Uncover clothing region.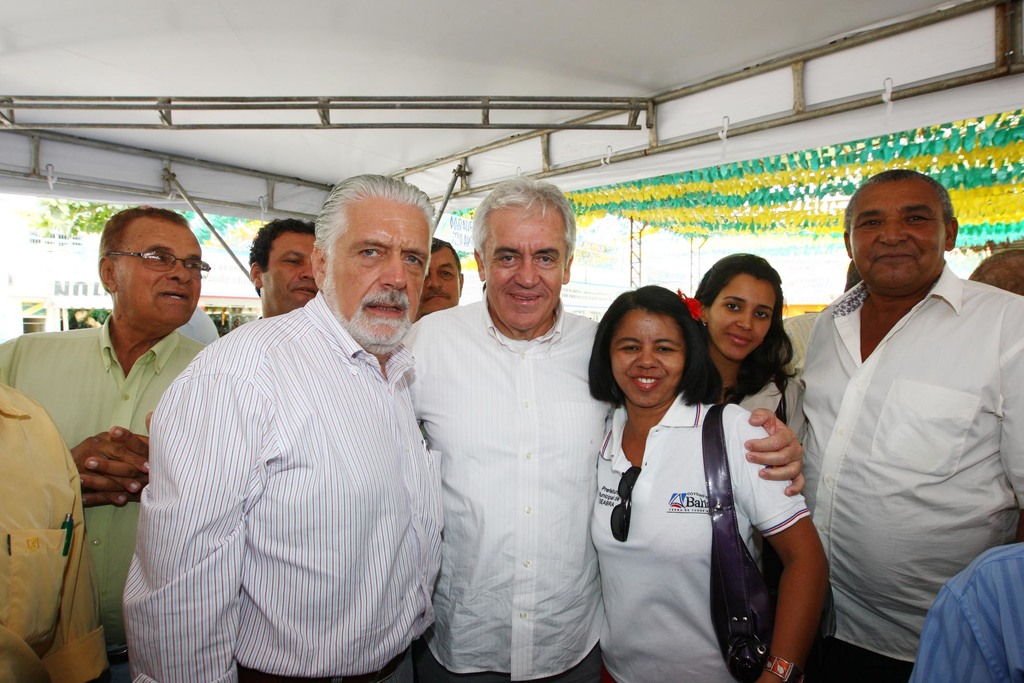
Uncovered: detection(904, 542, 1023, 682).
